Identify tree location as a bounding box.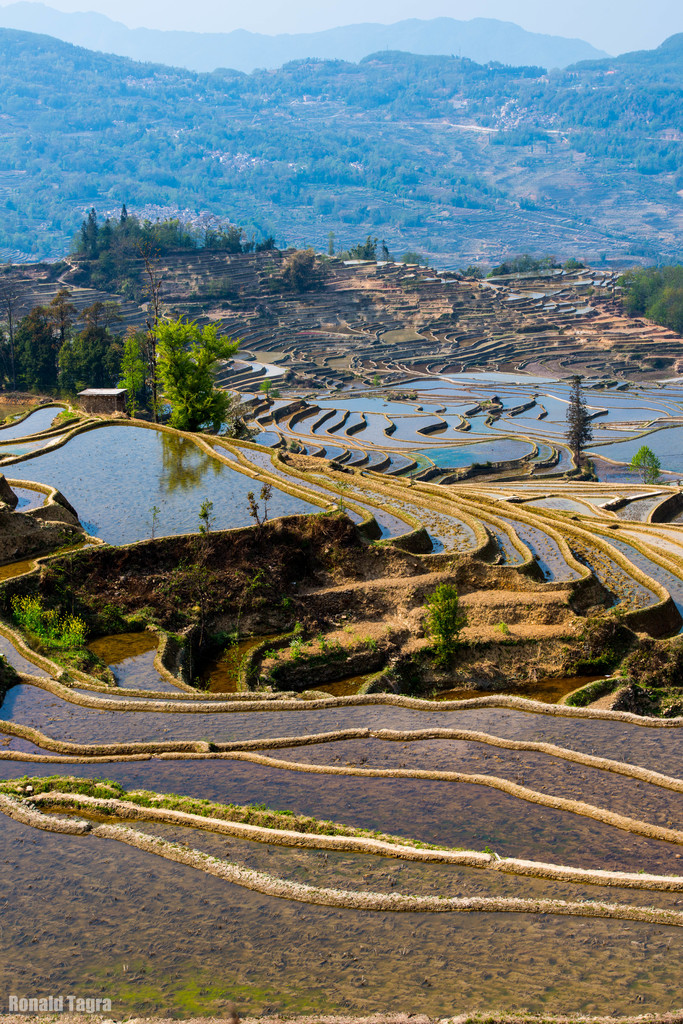
<region>568, 383, 598, 466</region>.
